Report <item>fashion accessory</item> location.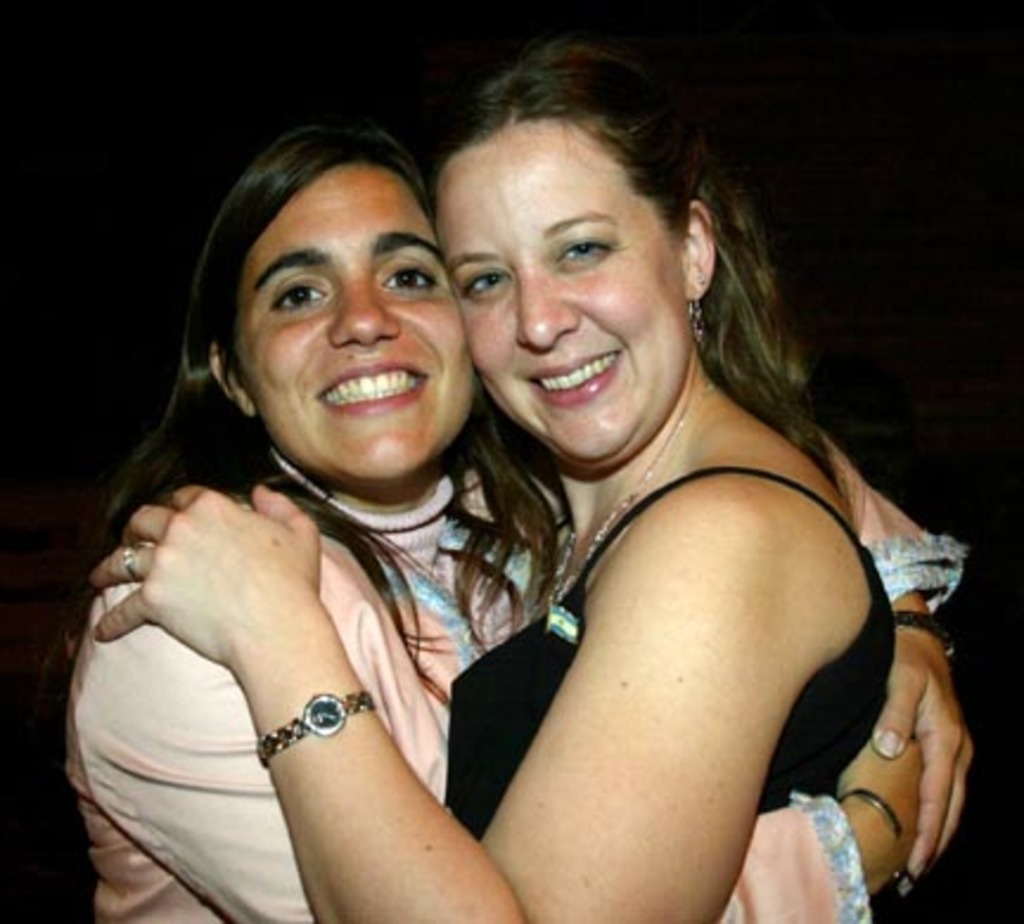
Report: bbox=(254, 692, 375, 768).
